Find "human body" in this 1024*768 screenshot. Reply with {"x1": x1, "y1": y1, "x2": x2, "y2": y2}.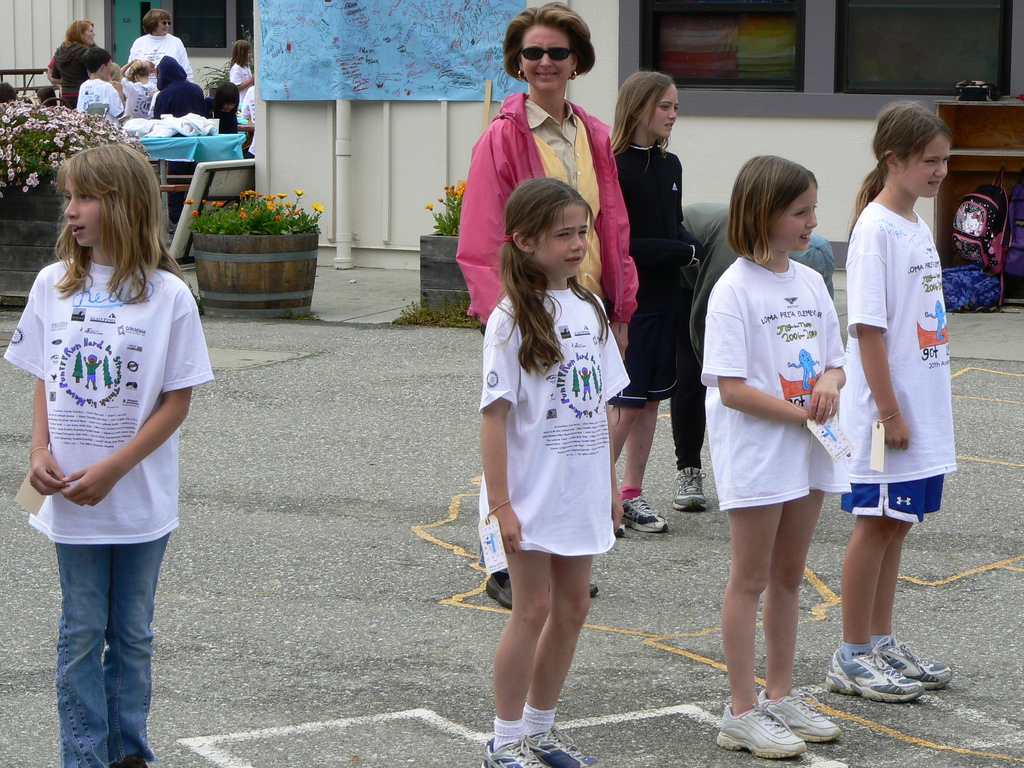
{"x1": 120, "y1": 24, "x2": 192, "y2": 85}.
